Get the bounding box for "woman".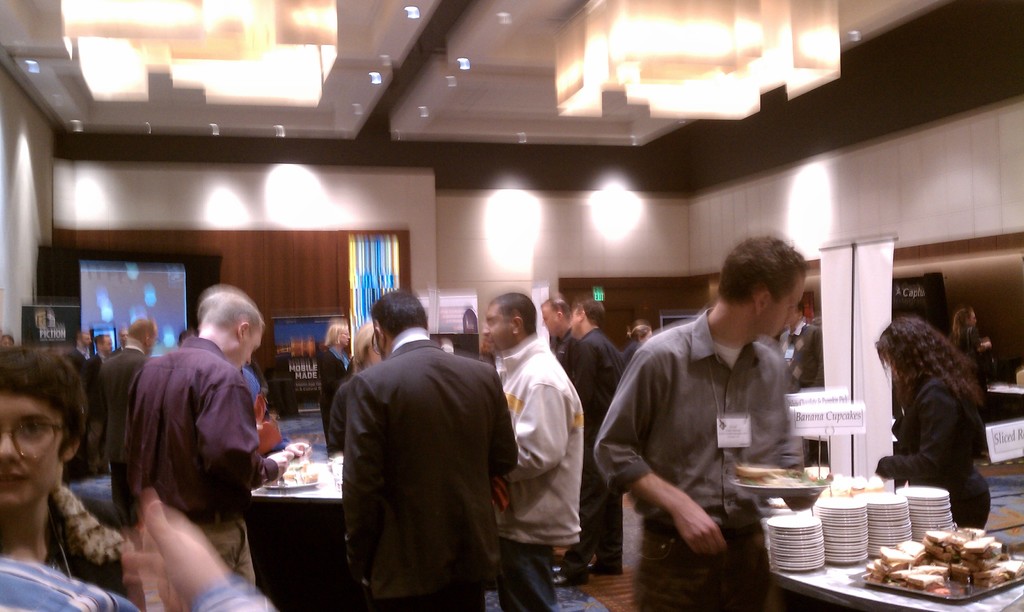
[left=859, top=321, right=994, bottom=539].
